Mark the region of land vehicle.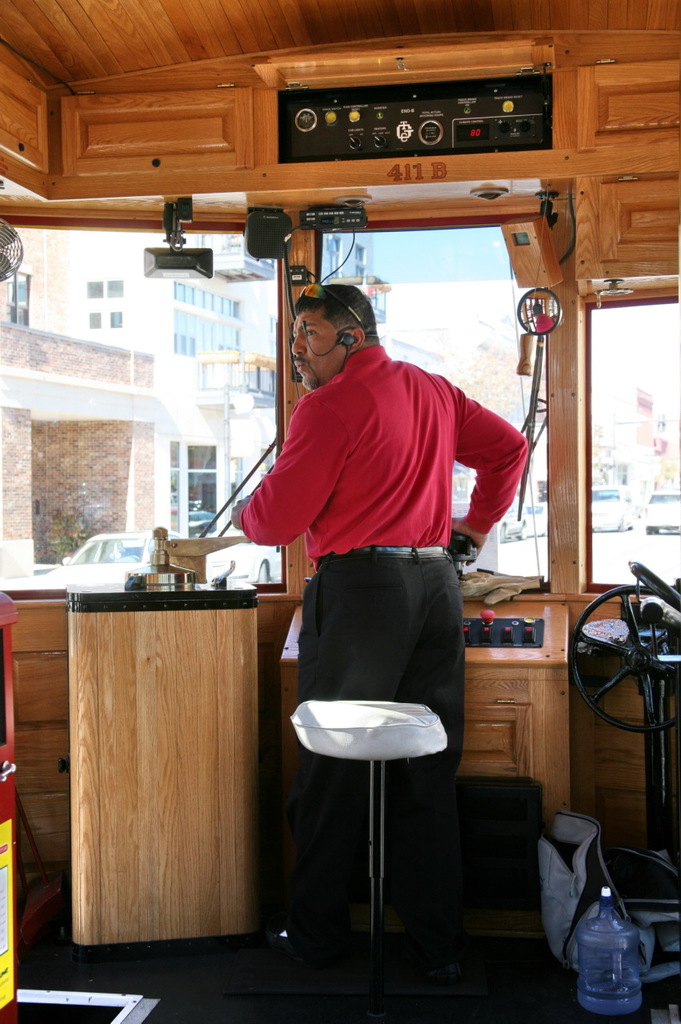
Region: 61/538/158/591.
